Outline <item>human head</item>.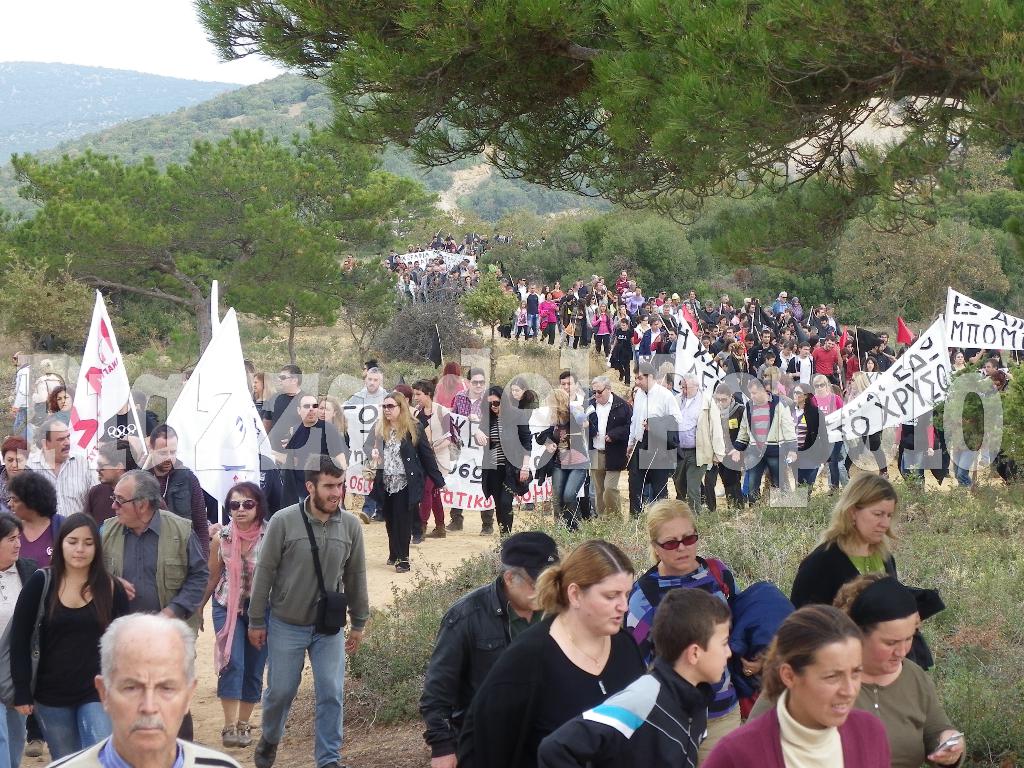
Outline: box=[83, 618, 186, 741].
